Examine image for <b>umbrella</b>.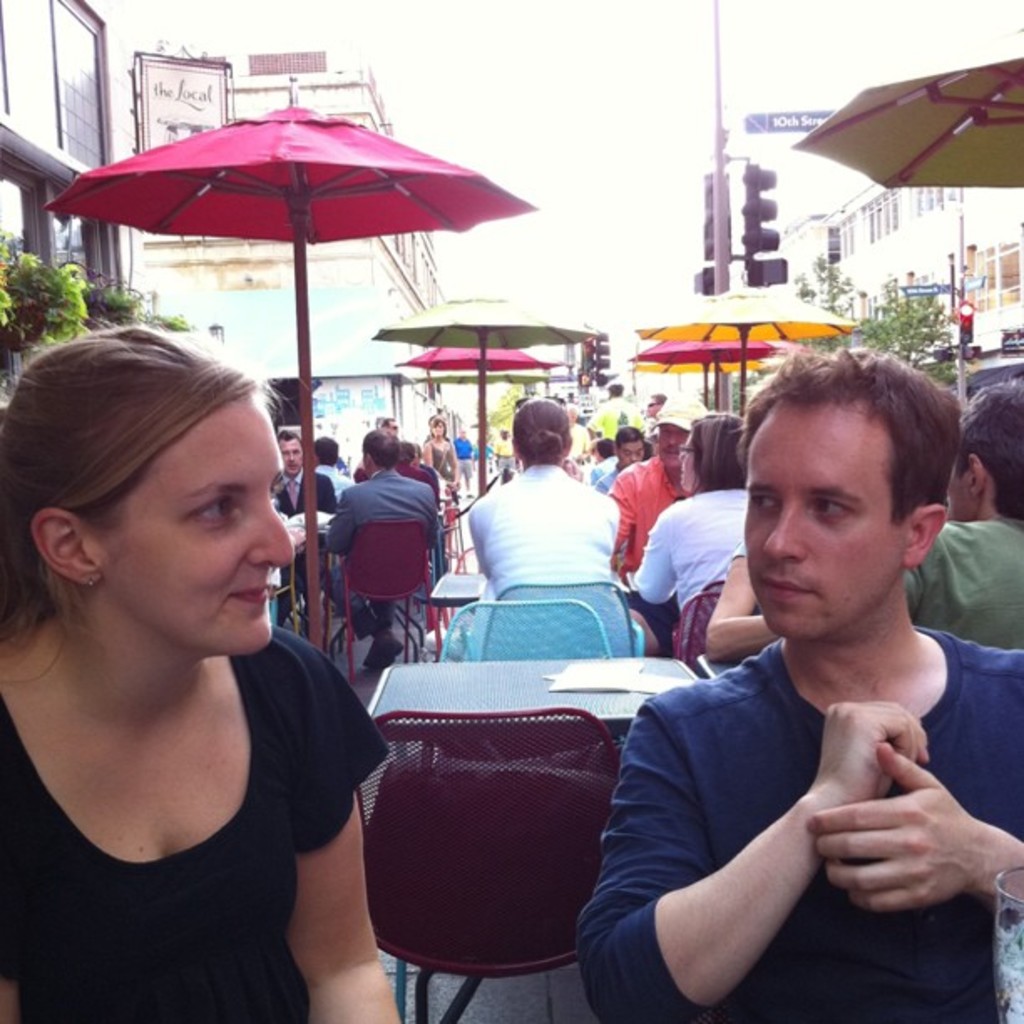
Examination result: locate(365, 298, 599, 495).
